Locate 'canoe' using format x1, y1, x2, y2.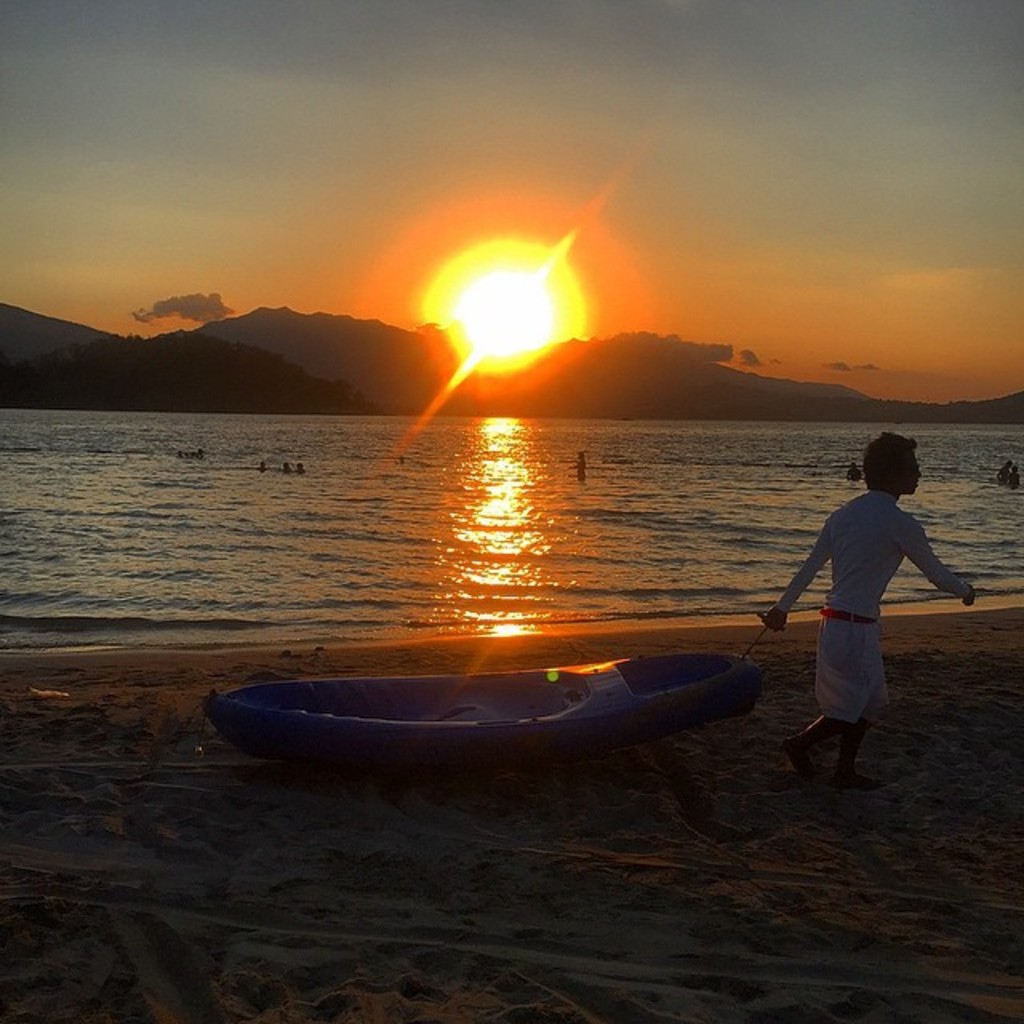
203, 651, 766, 779.
